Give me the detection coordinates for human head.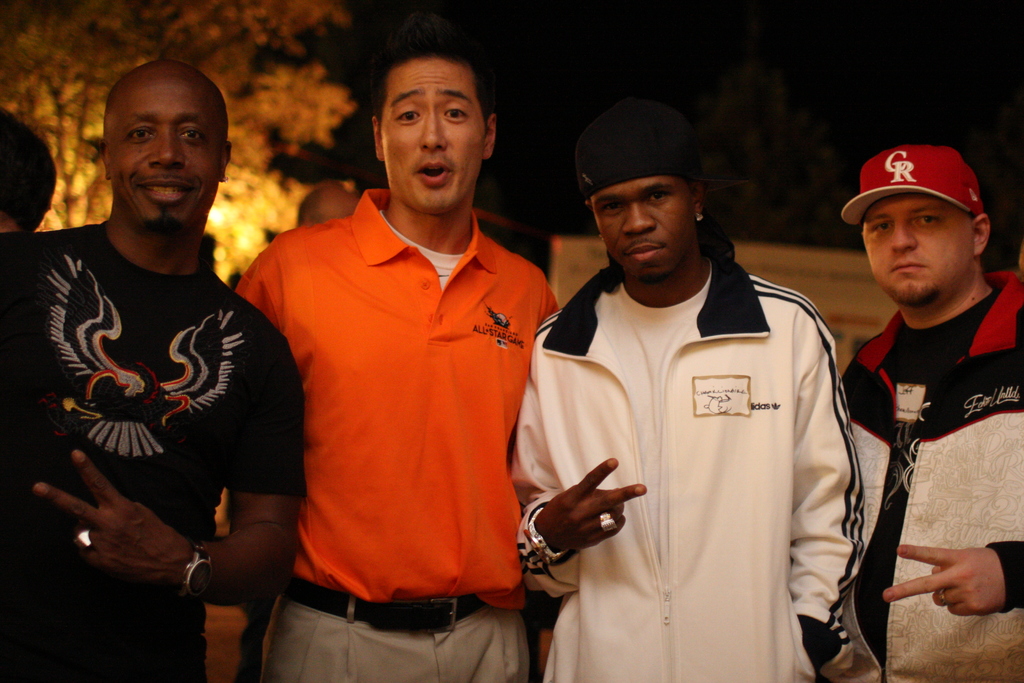
[x1=296, y1=182, x2=359, y2=226].
